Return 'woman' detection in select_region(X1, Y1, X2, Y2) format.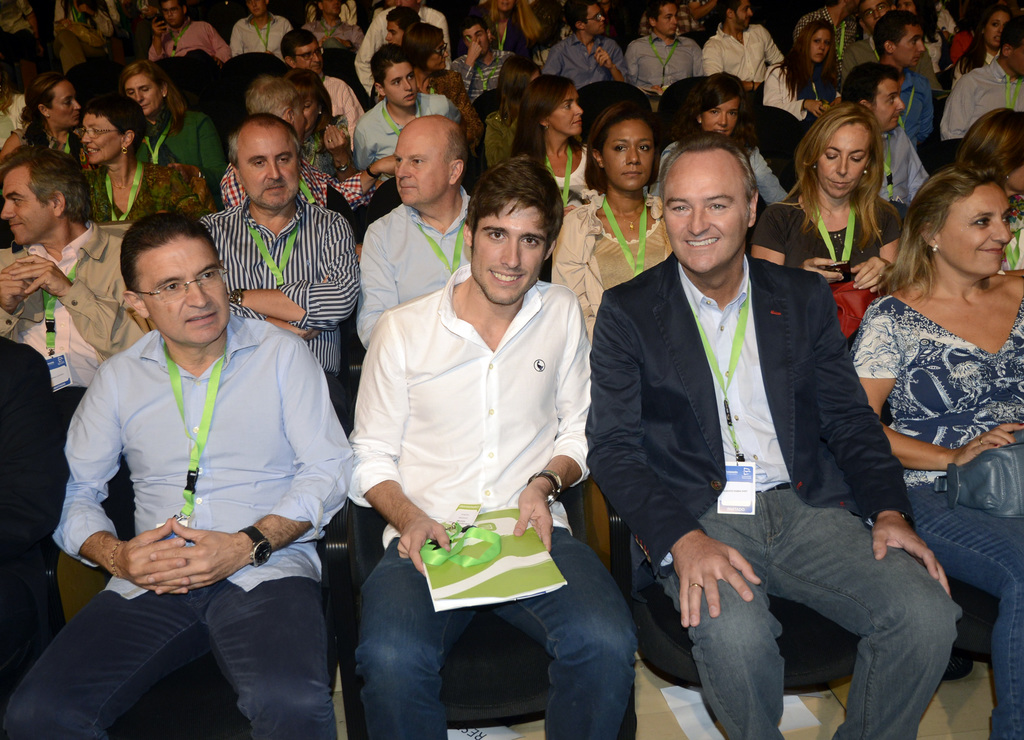
select_region(0, 68, 84, 155).
